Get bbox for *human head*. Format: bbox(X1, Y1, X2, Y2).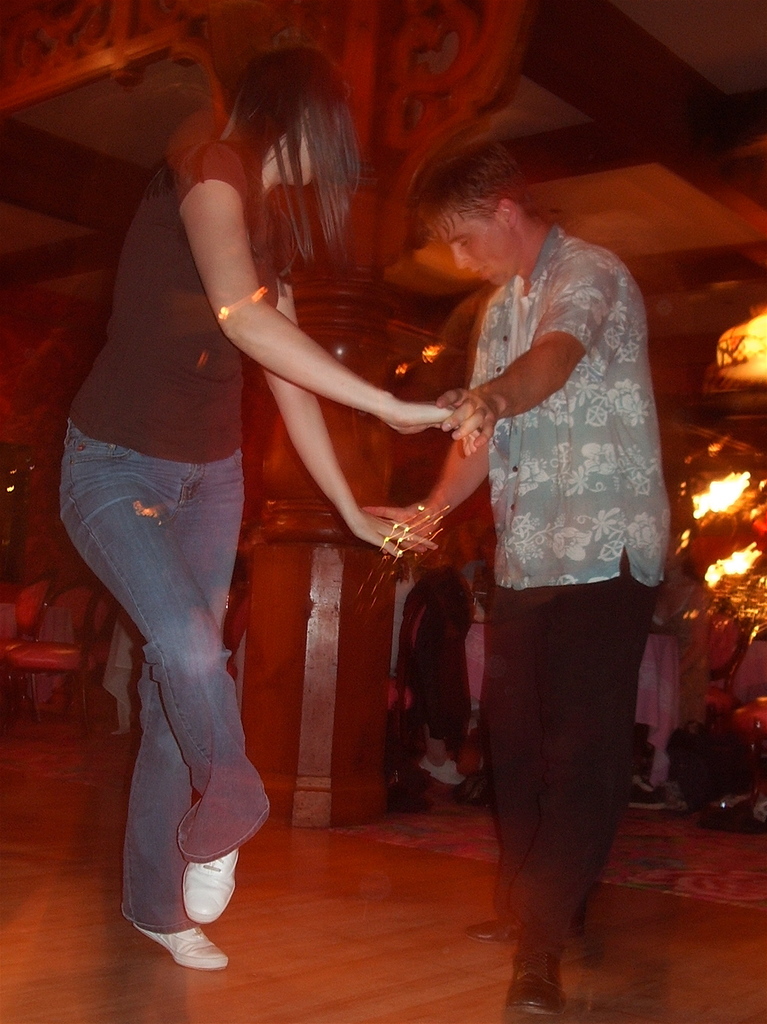
bbox(450, 548, 478, 574).
